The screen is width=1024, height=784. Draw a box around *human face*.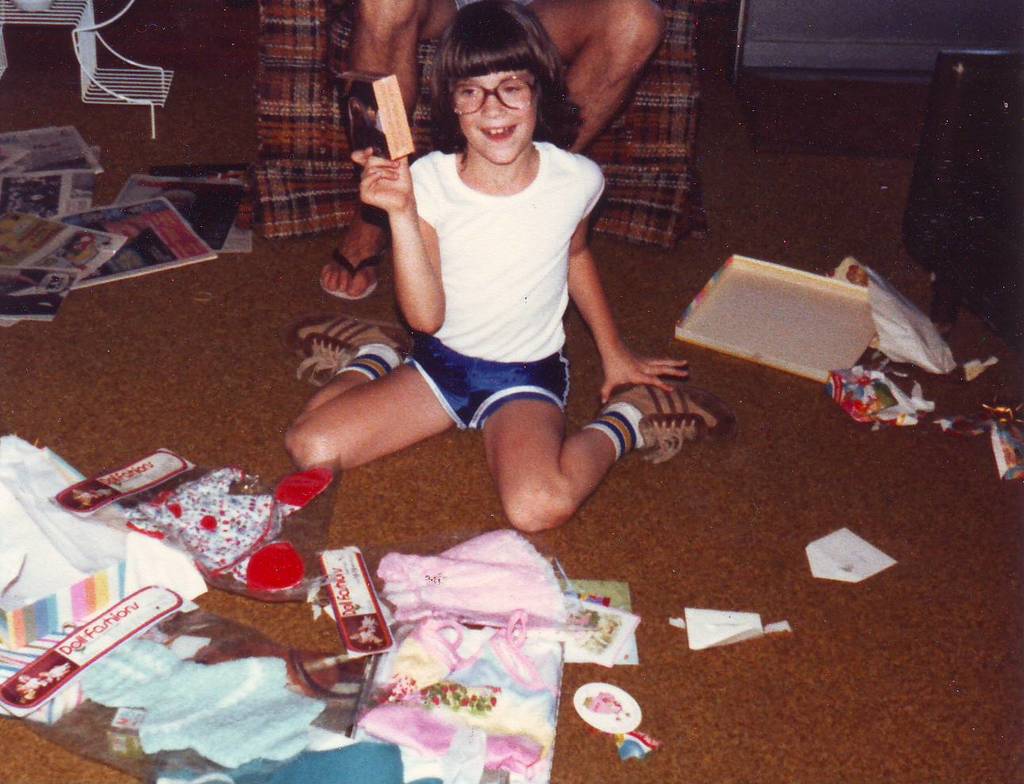
crop(455, 68, 539, 162).
